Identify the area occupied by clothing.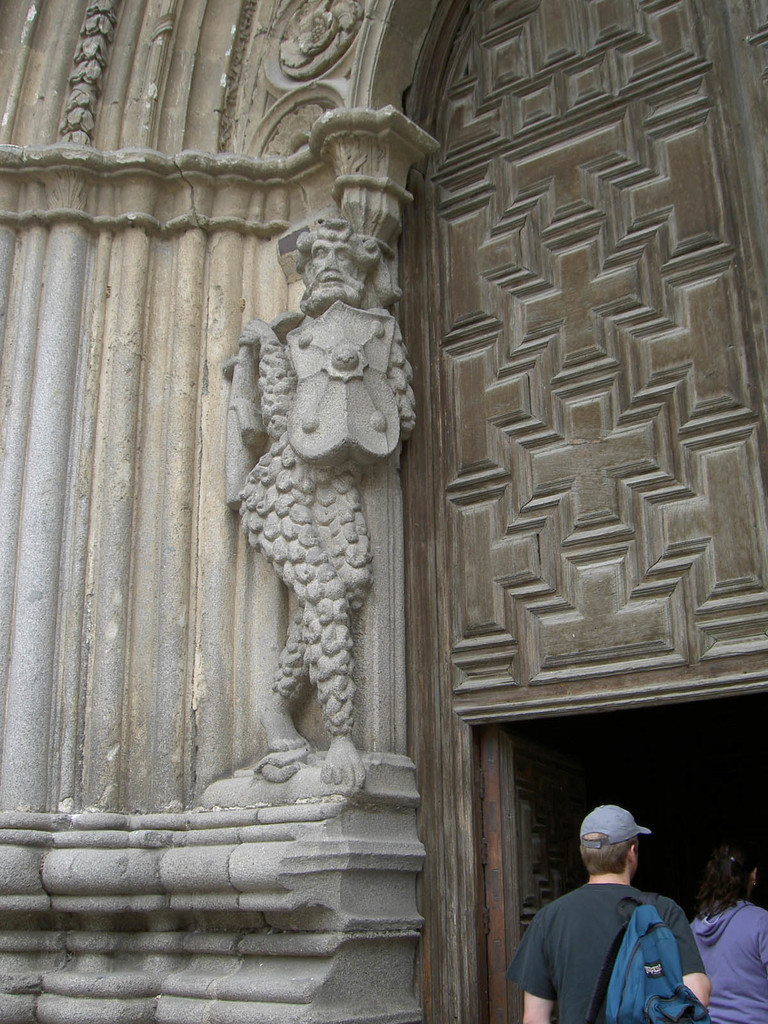
Area: [691,902,767,1023].
